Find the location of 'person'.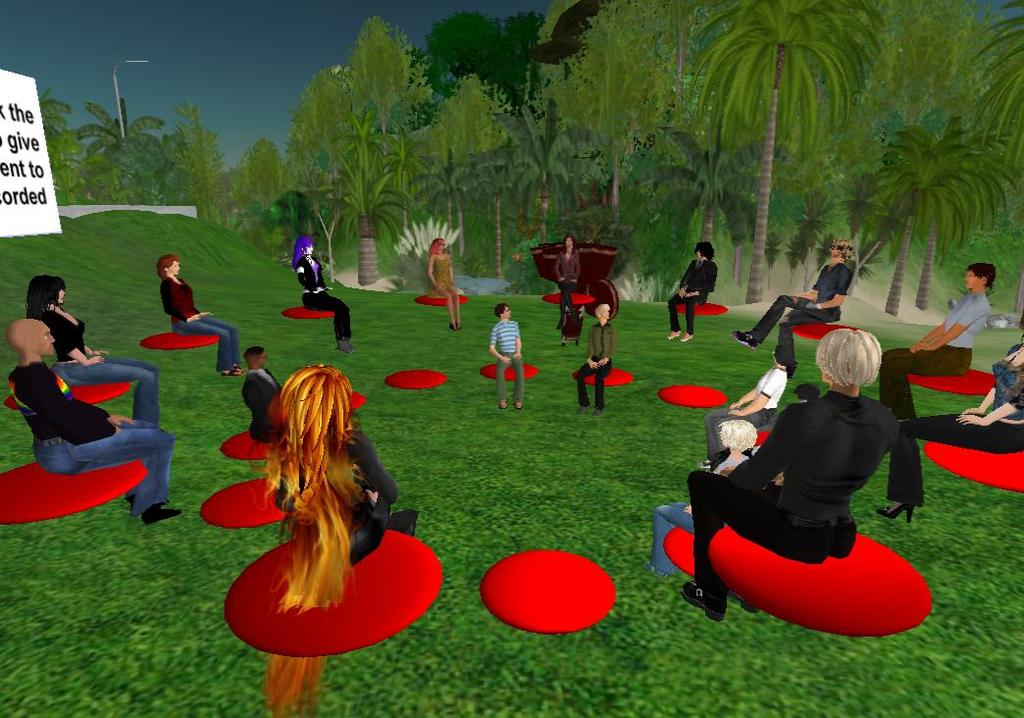
Location: BBox(241, 347, 307, 504).
